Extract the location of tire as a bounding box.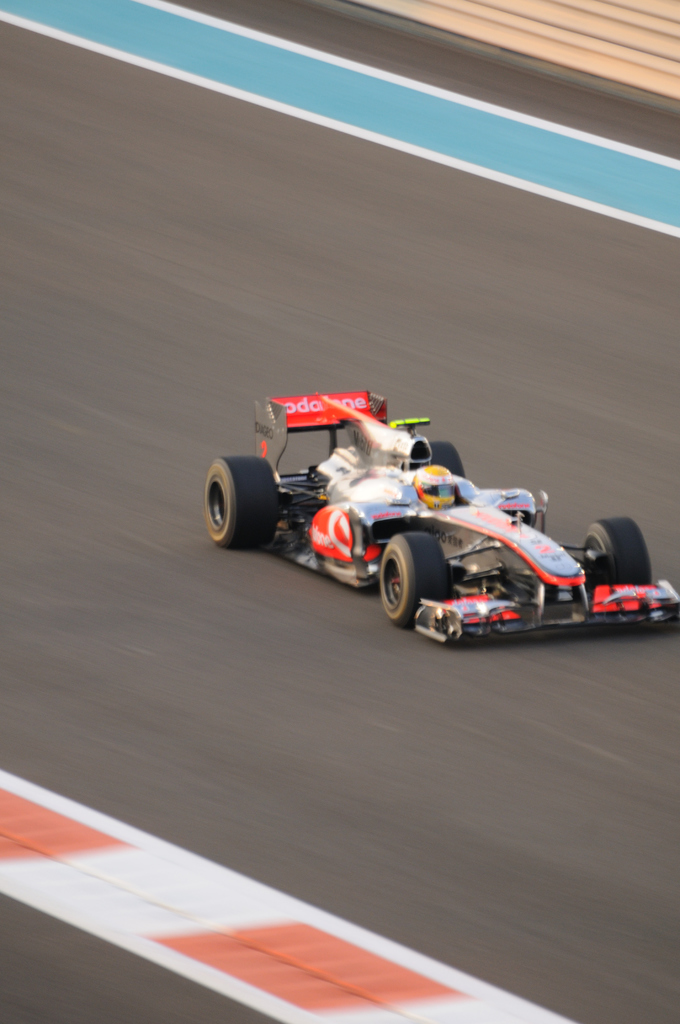
412/443/466/483.
